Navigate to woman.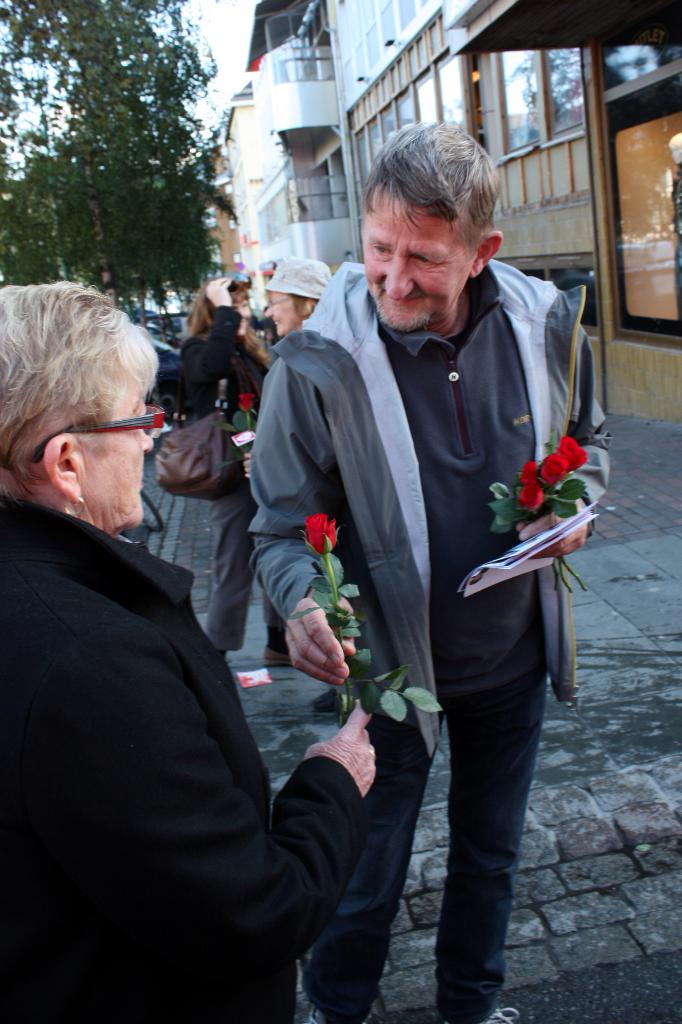
Navigation target: bbox=(0, 274, 379, 1023).
